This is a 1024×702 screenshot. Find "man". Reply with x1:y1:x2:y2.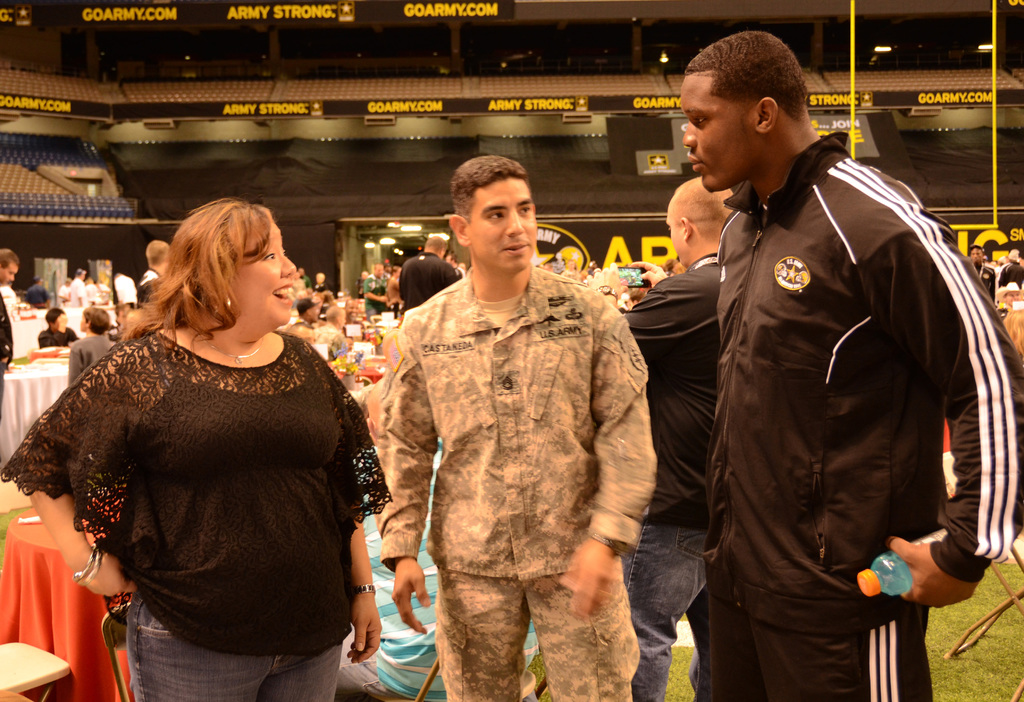
960:232:1023:360.
